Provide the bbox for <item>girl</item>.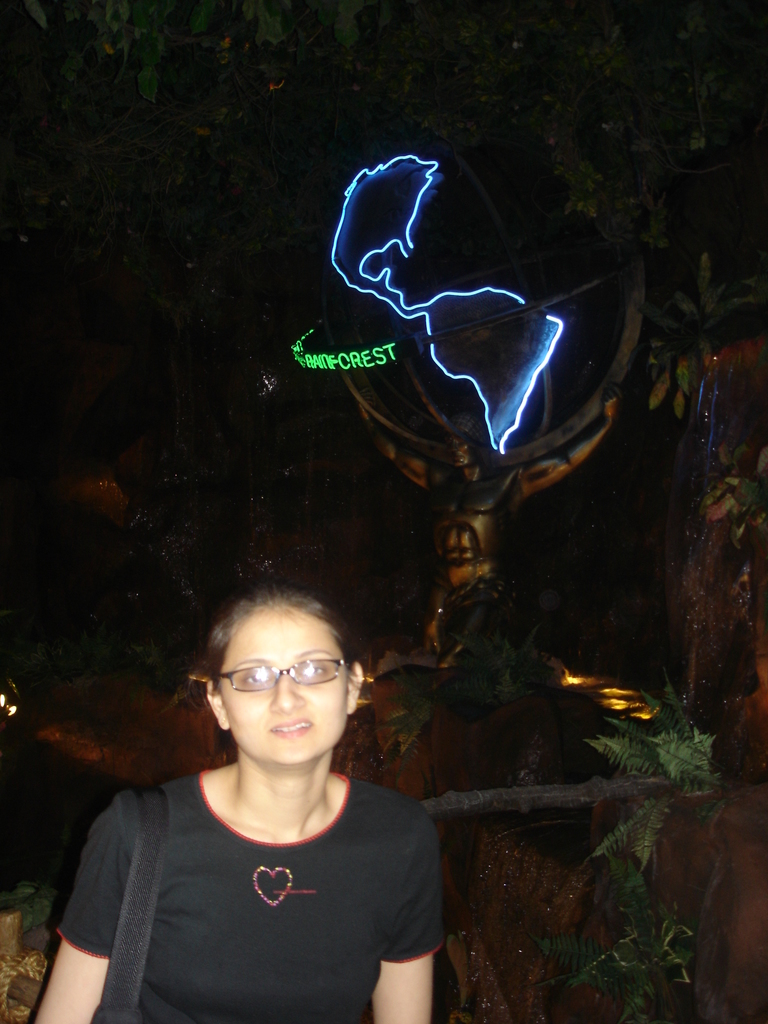
[left=37, top=586, right=455, bottom=1023].
